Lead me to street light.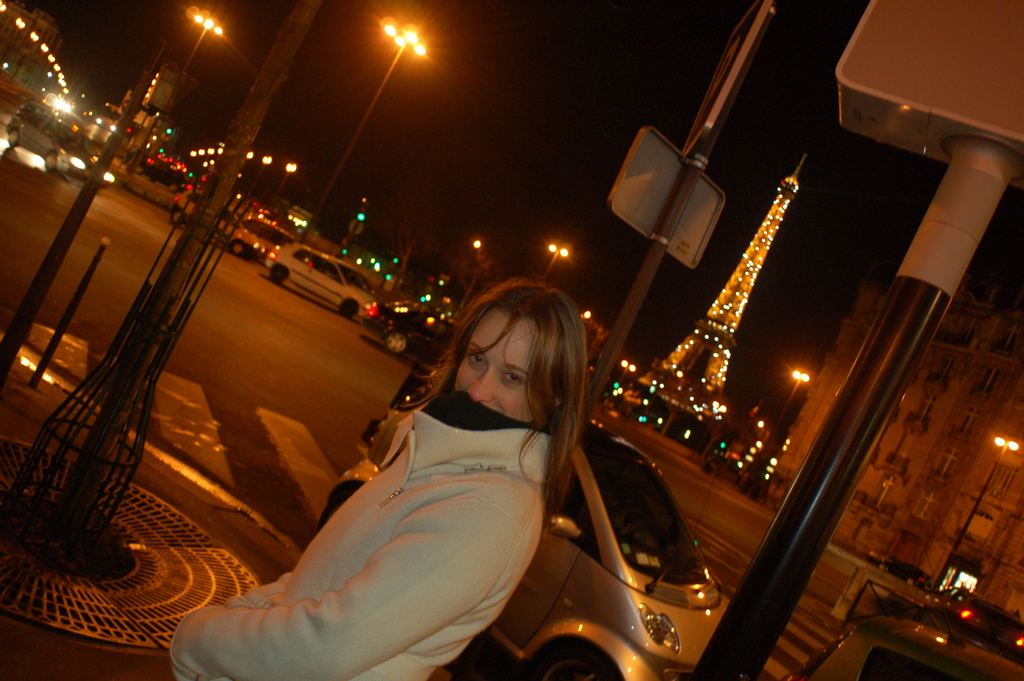
Lead to <region>124, 13, 226, 175</region>.
